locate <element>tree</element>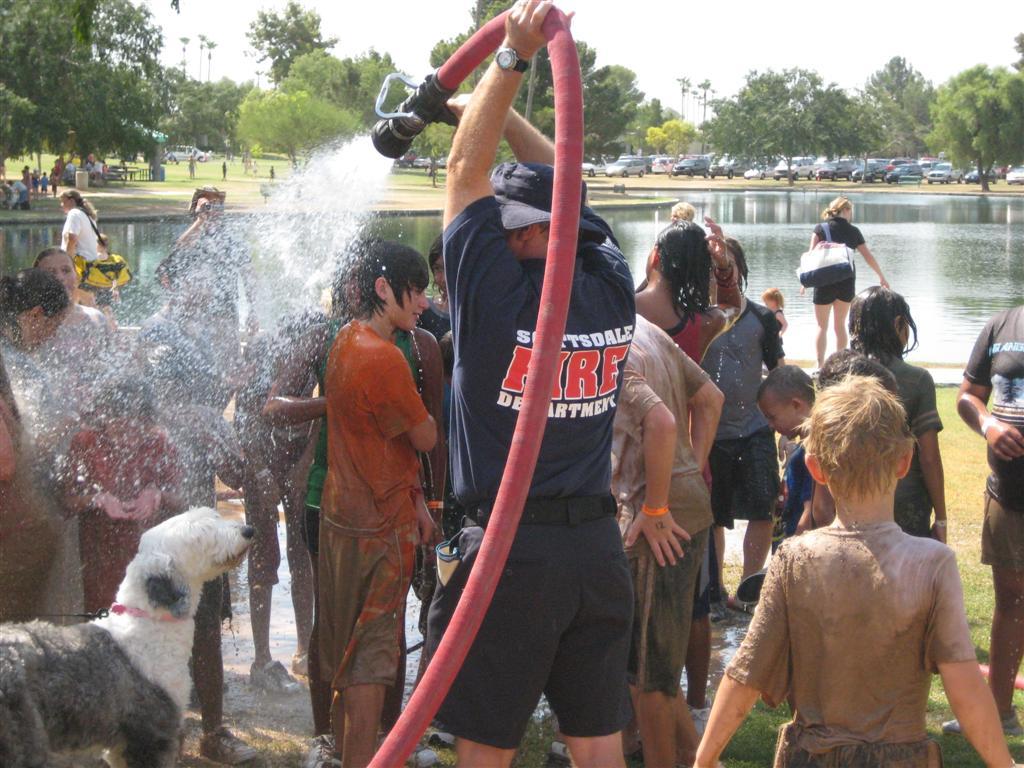
BBox(349, 51, 401, 152)
